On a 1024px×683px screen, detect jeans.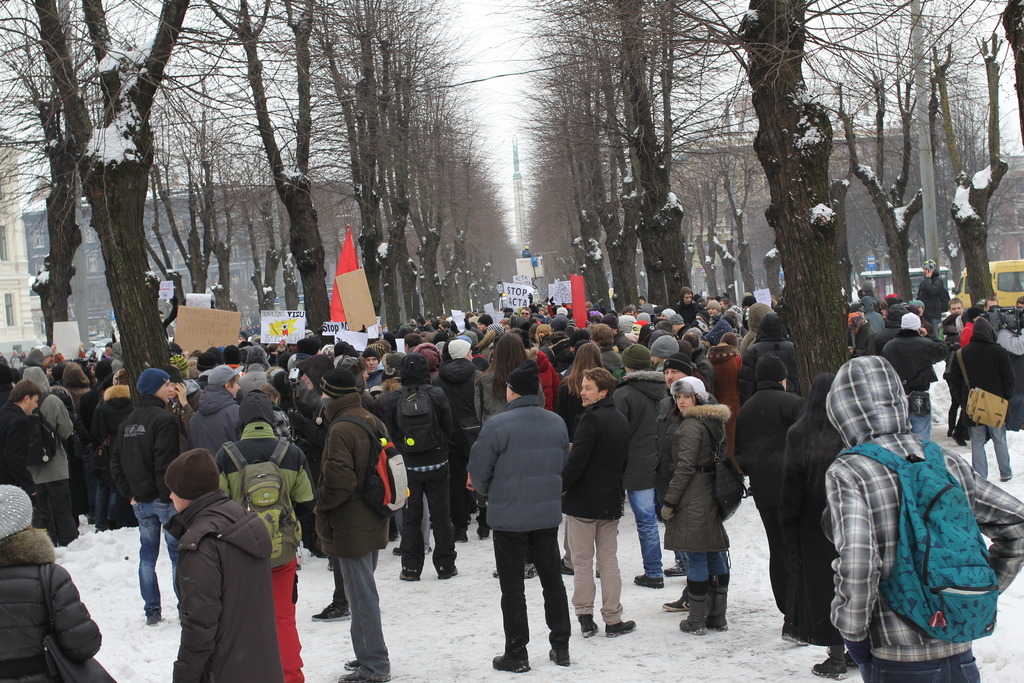
left=910, top=411, right=930, bottom=441.
